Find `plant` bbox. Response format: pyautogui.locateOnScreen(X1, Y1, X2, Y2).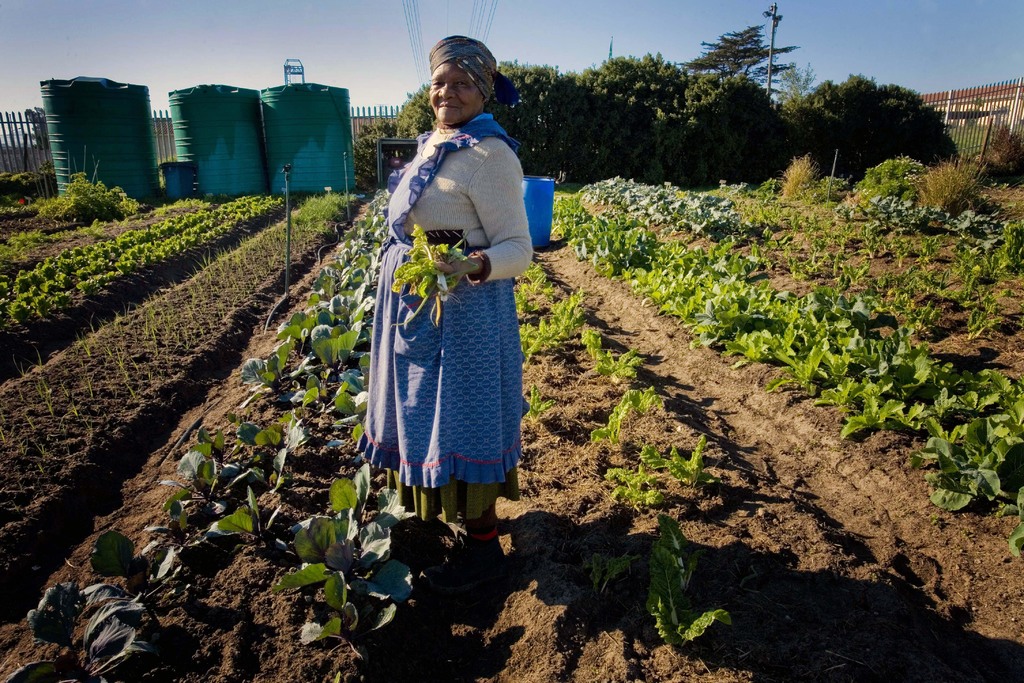
pyautogui.locateOnScreen(0, 183, 294, 336).
